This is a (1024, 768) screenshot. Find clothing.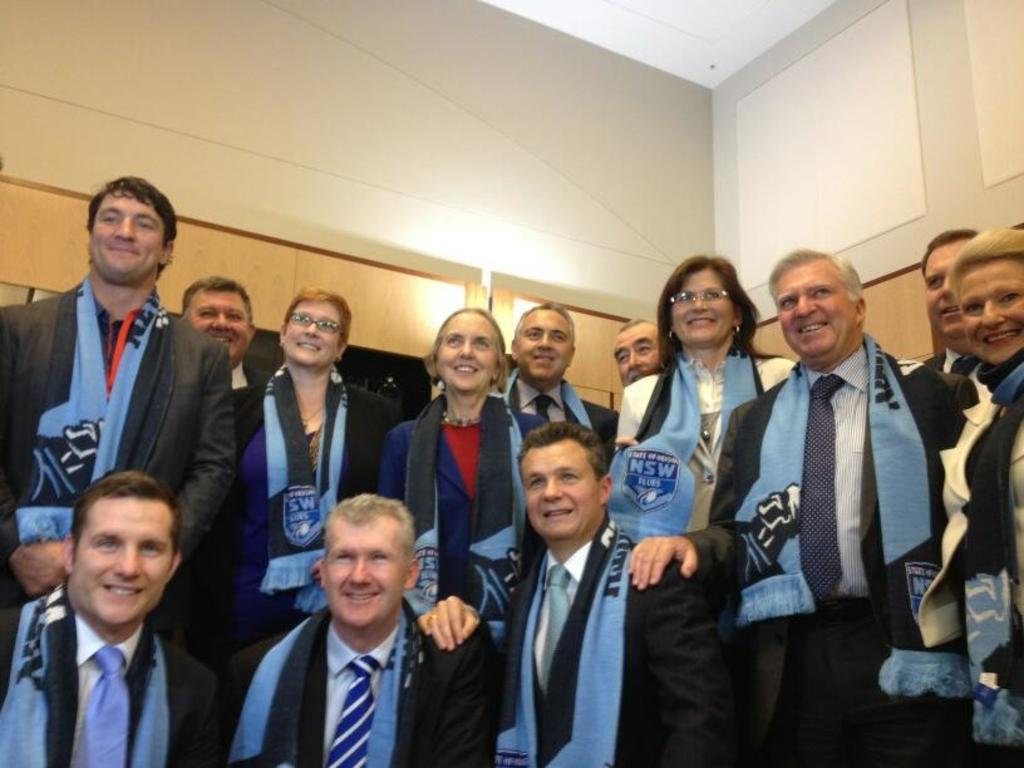
Bounding box: (x1=617, y1=339, x2=799, y2=545).
